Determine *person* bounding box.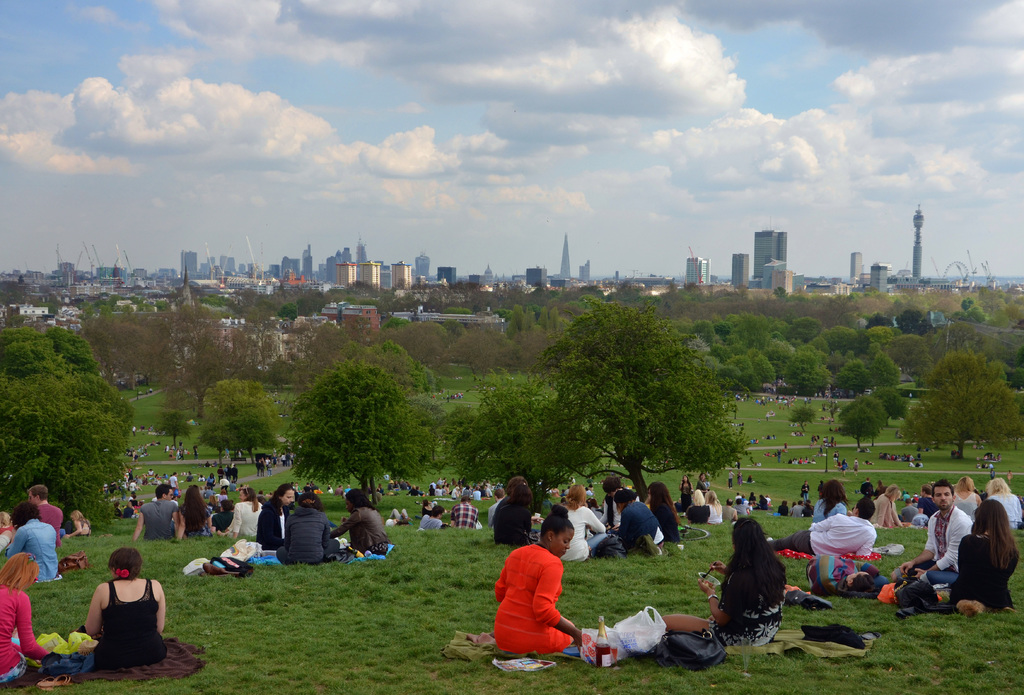
Determined: region(951, 498, 1020, 609).
